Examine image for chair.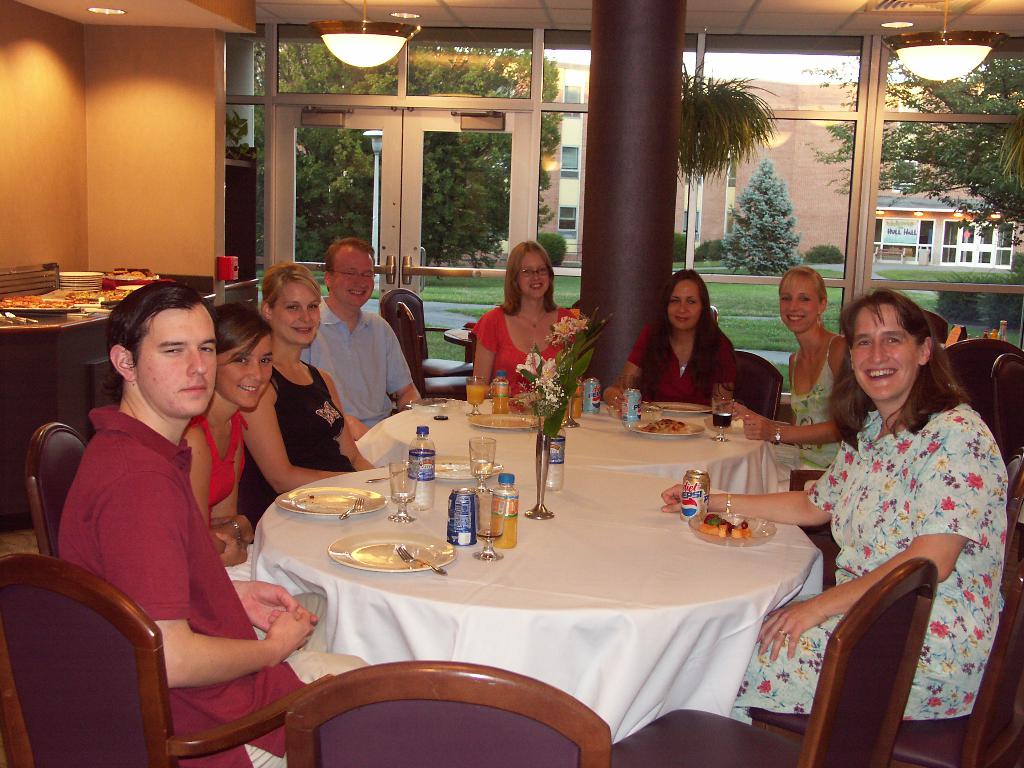
Examination result: left=943, top=331, right=1023, bottom=436.
